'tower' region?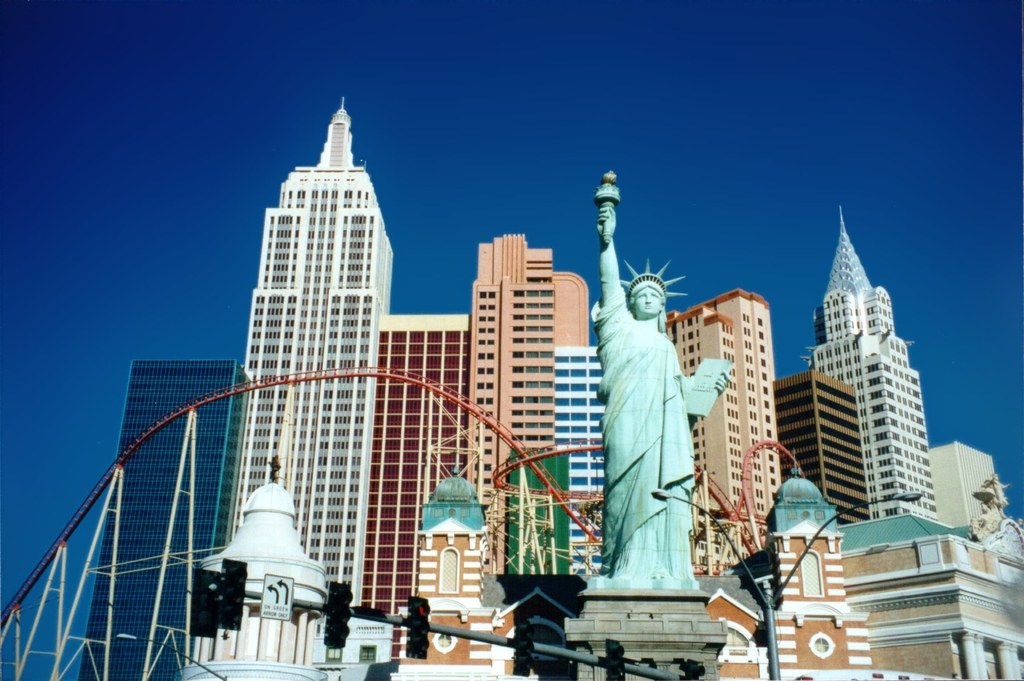
left=580, top=167, right=721, bottom=680
